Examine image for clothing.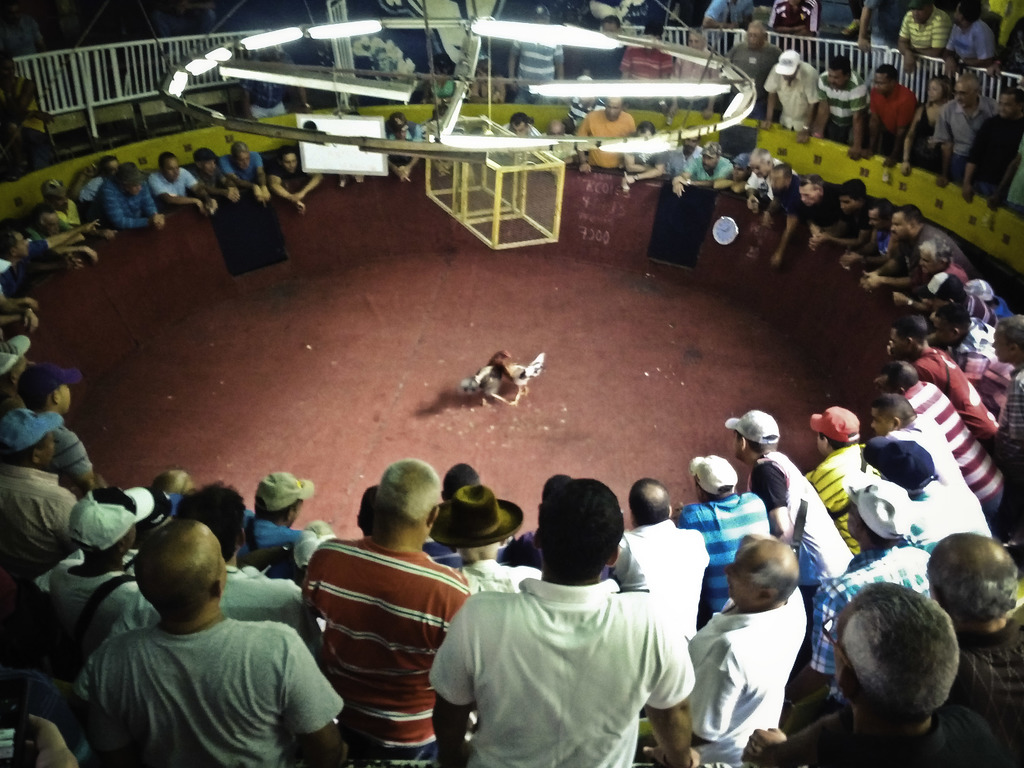
Examination result: {"x1": 898, "y1": 4, "x2": 955, "y2": 49}.
